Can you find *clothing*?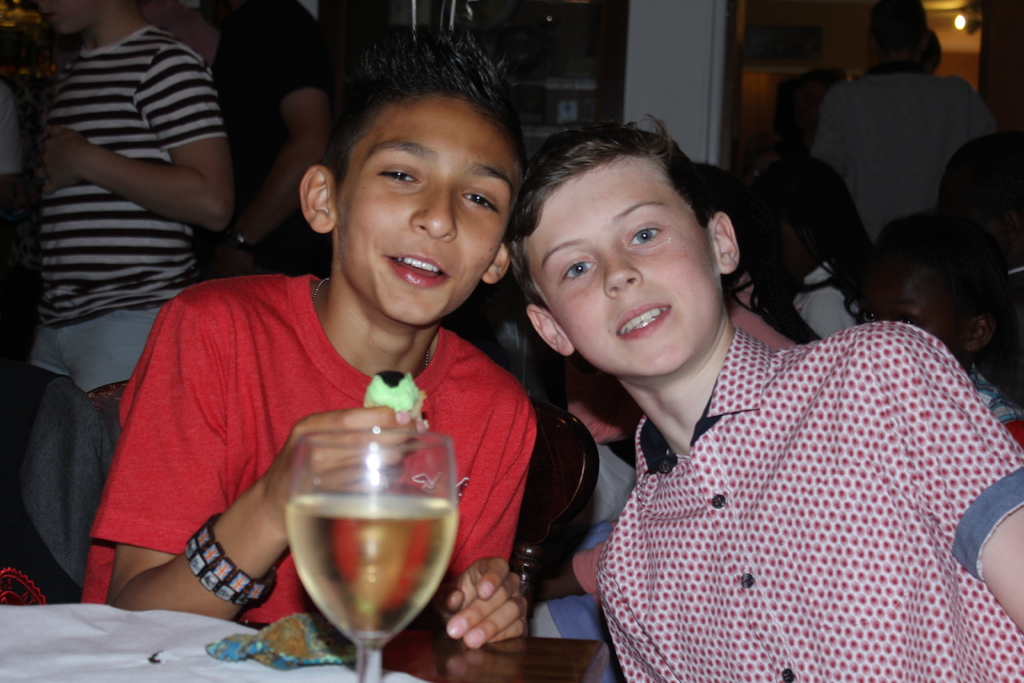
Yes, bounding box: pyautogui.locateOnScreen(545, 293, 1023, 682).
